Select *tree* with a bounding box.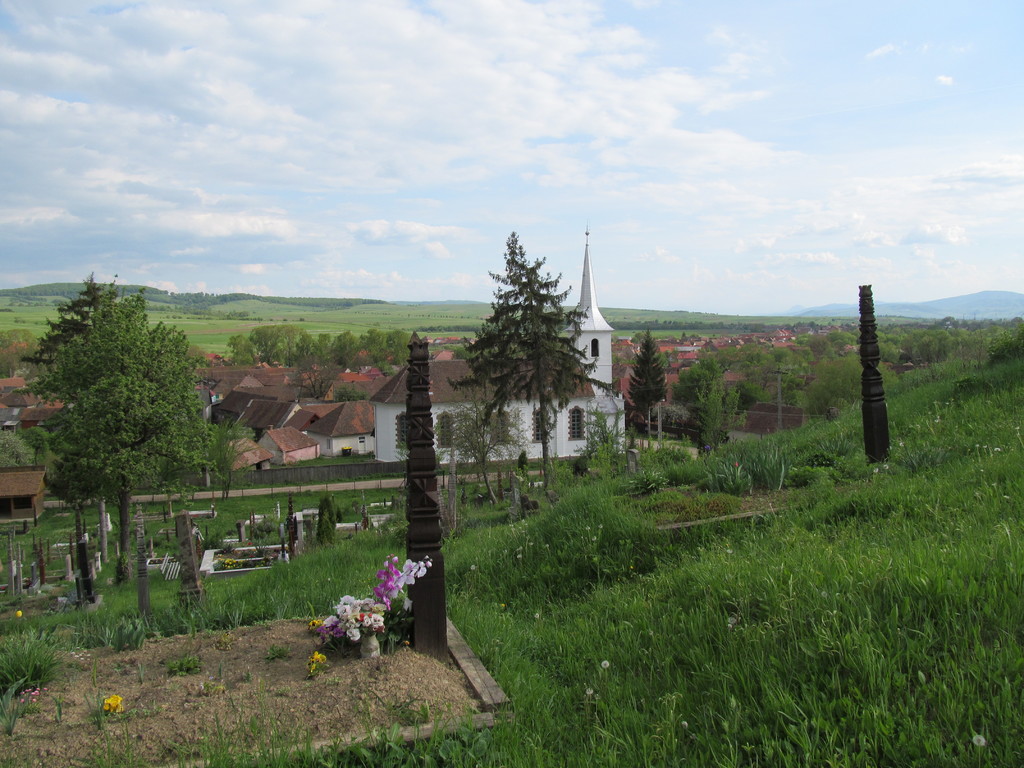
469 233 600 491.
